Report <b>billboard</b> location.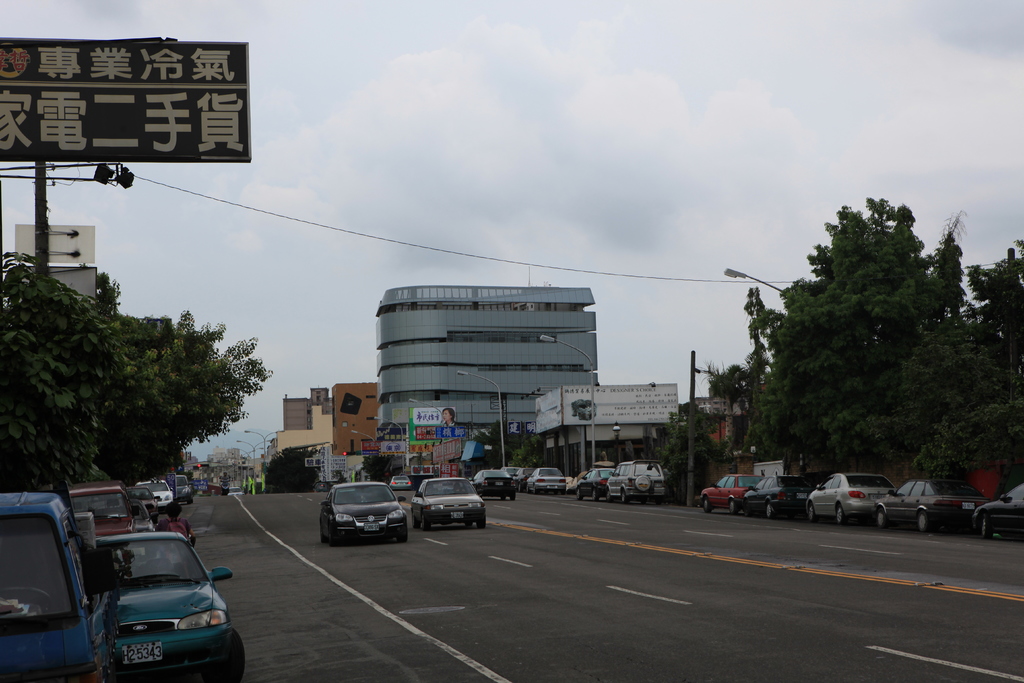
Report: box(375, 422, 423, 464).
